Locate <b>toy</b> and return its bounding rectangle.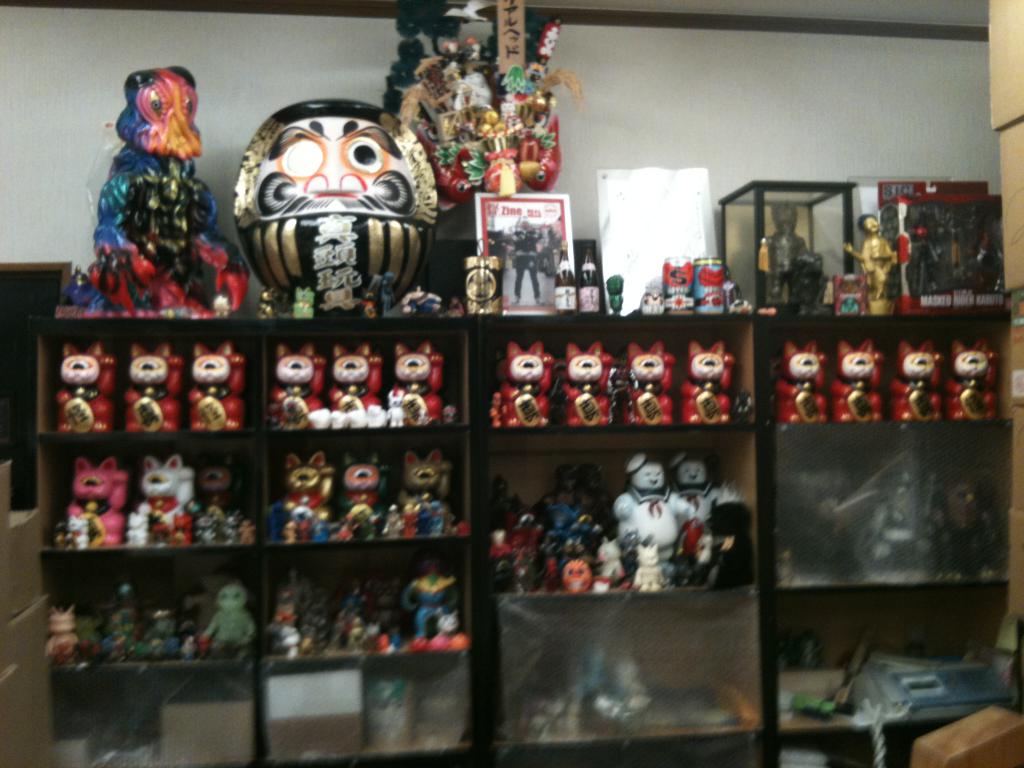
{"x1": 503, "y1": 497, "x2": 628, "y2": 589}.
